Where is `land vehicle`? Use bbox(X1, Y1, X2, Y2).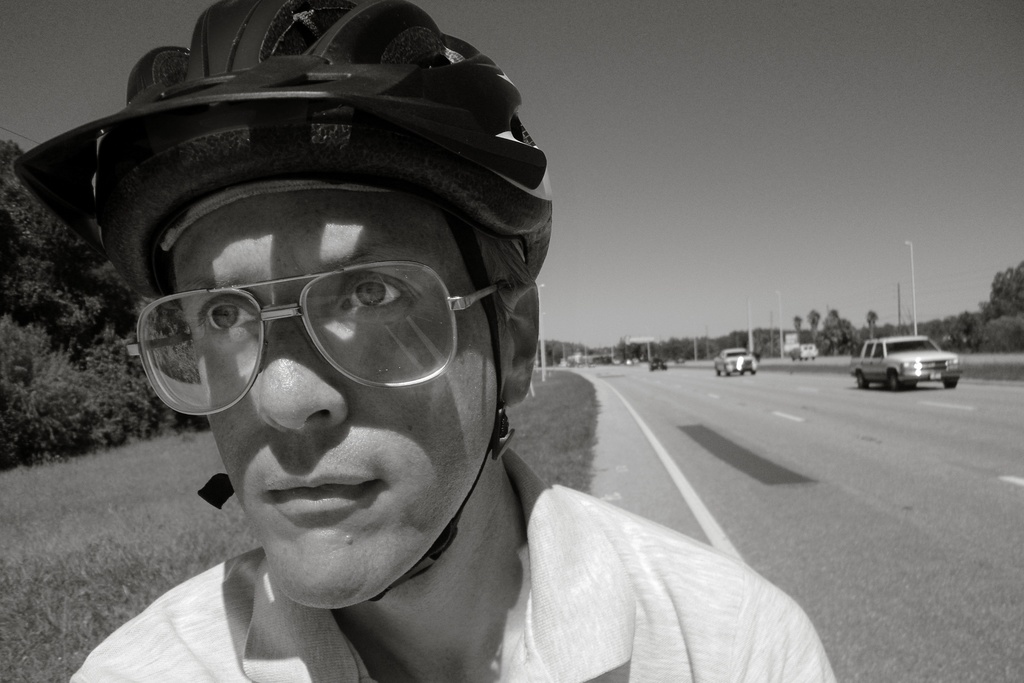
bbox(648, 355, 669, 373).
